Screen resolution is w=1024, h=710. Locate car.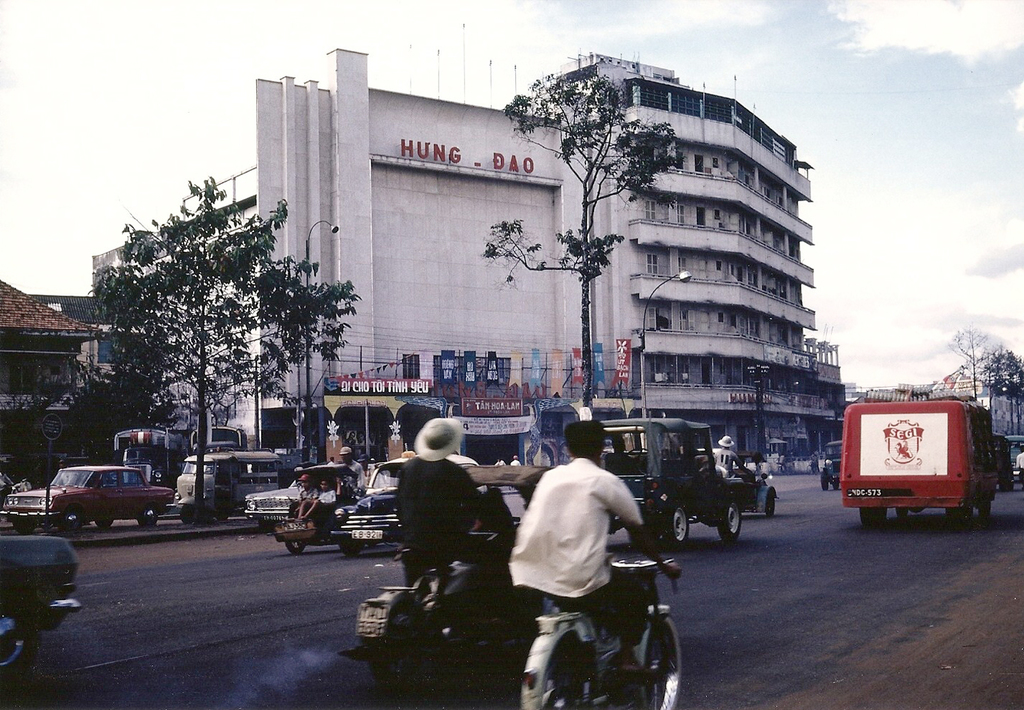
l=324, t=454, r=406, b=551.
